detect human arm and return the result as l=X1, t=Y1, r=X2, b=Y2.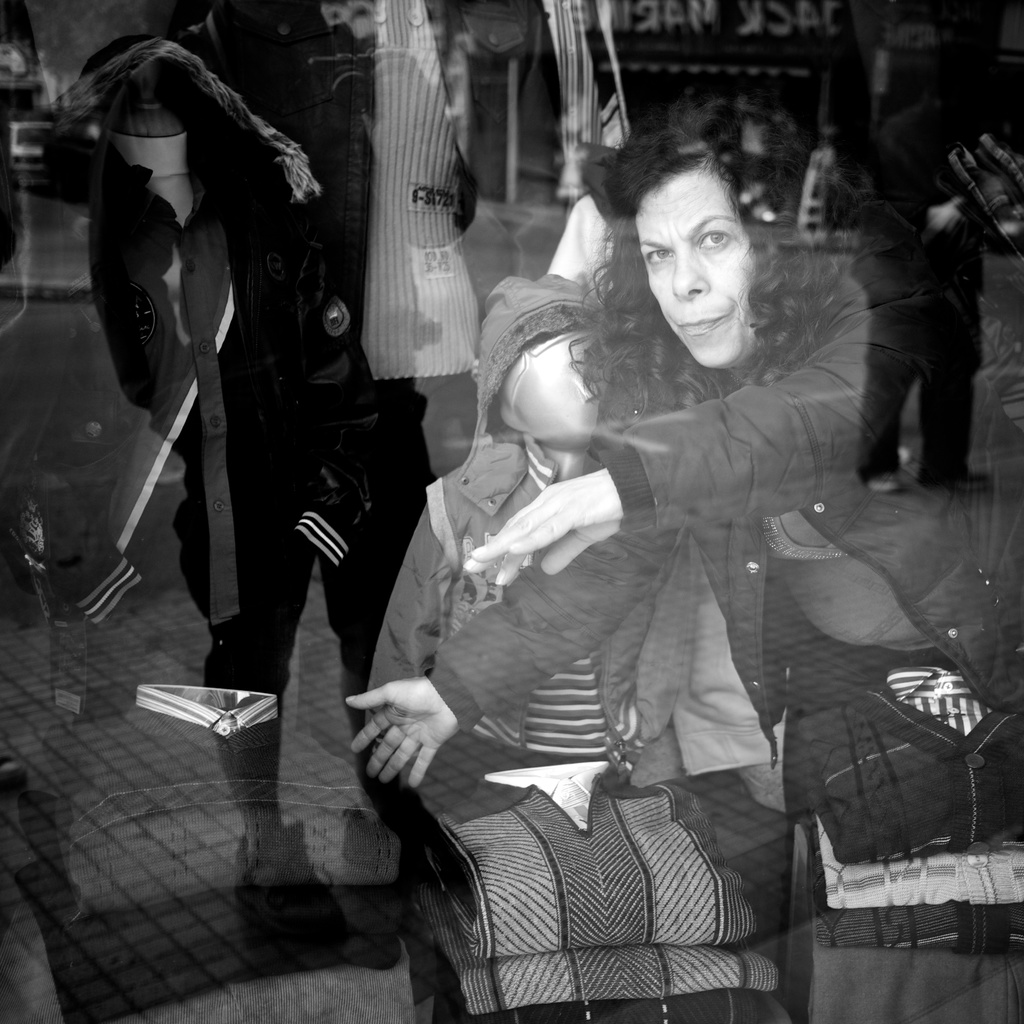
l=470, t=274, r=883, b=566.
